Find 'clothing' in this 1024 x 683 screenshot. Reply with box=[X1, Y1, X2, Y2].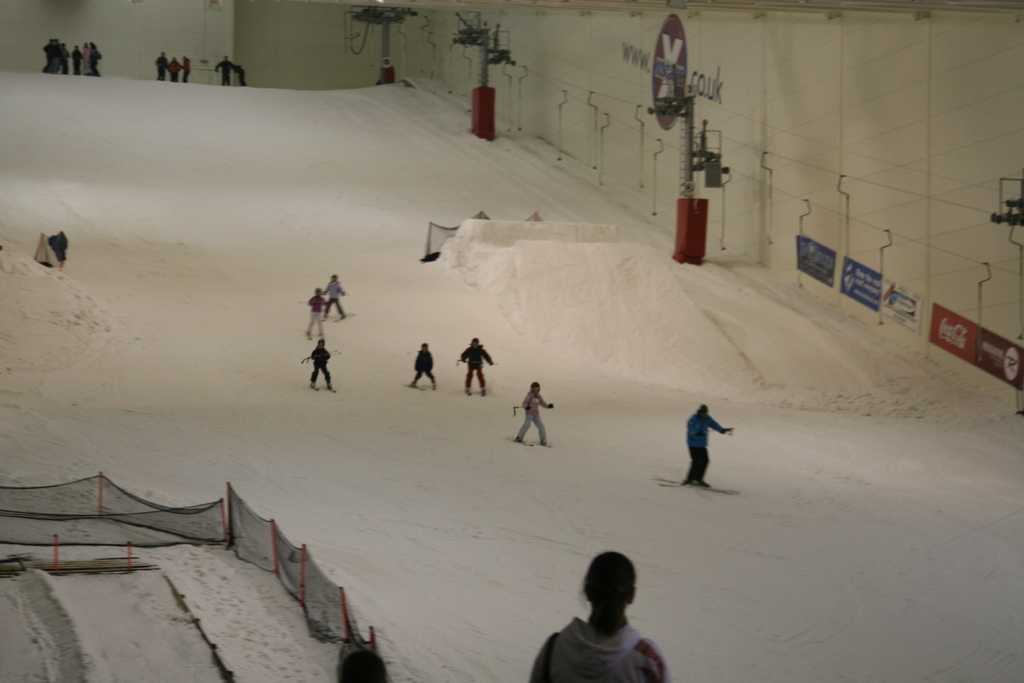
box=[515, 391, 548, 443].
